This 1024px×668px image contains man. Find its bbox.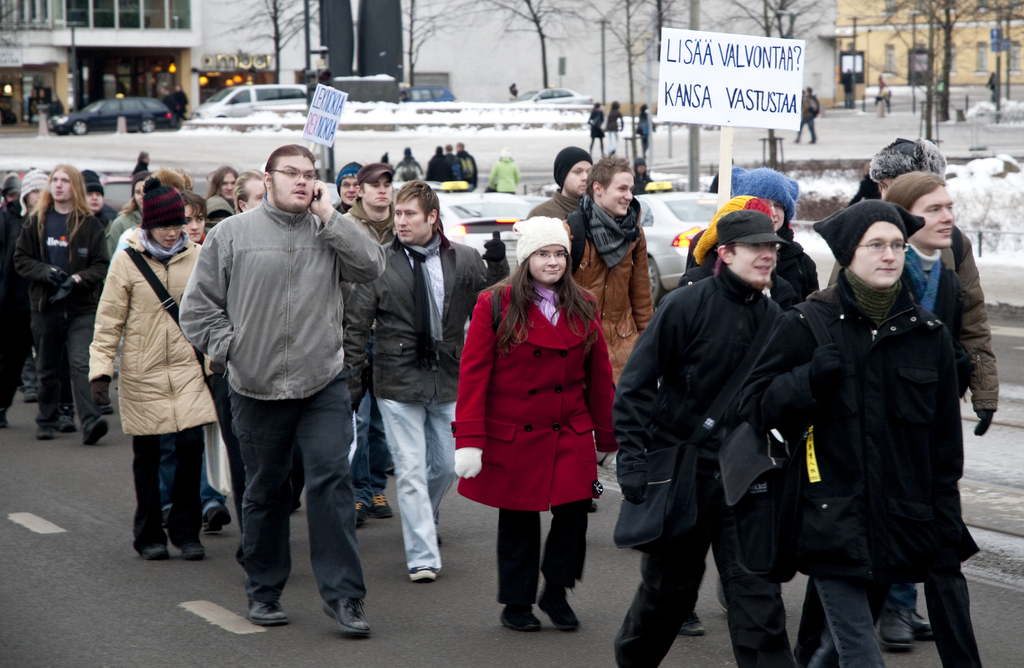
(left=881, top=171, right=982, bottom=667).
